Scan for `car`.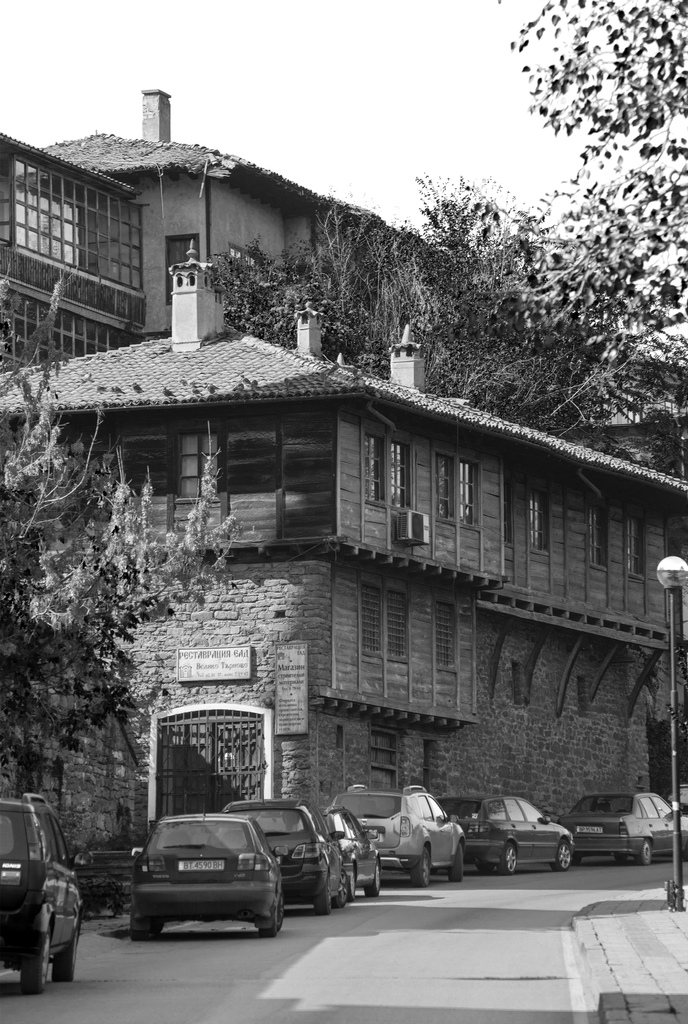
Scan result: bbox=[118, 808, 312, 942].
